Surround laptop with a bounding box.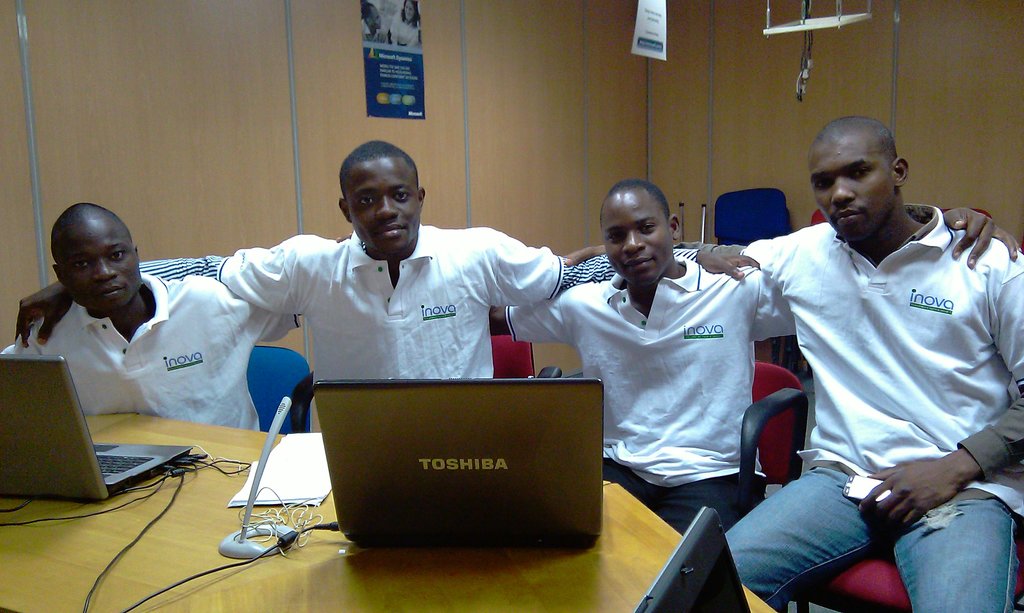
0:353:195:500.
